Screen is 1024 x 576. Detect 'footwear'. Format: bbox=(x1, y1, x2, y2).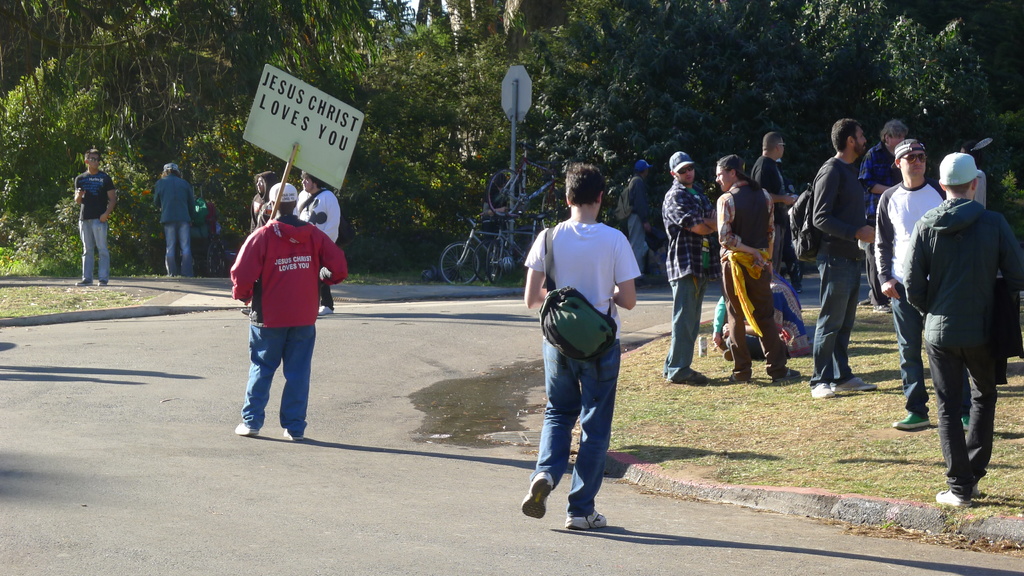
bbox=(241, 303, 249, 314).
